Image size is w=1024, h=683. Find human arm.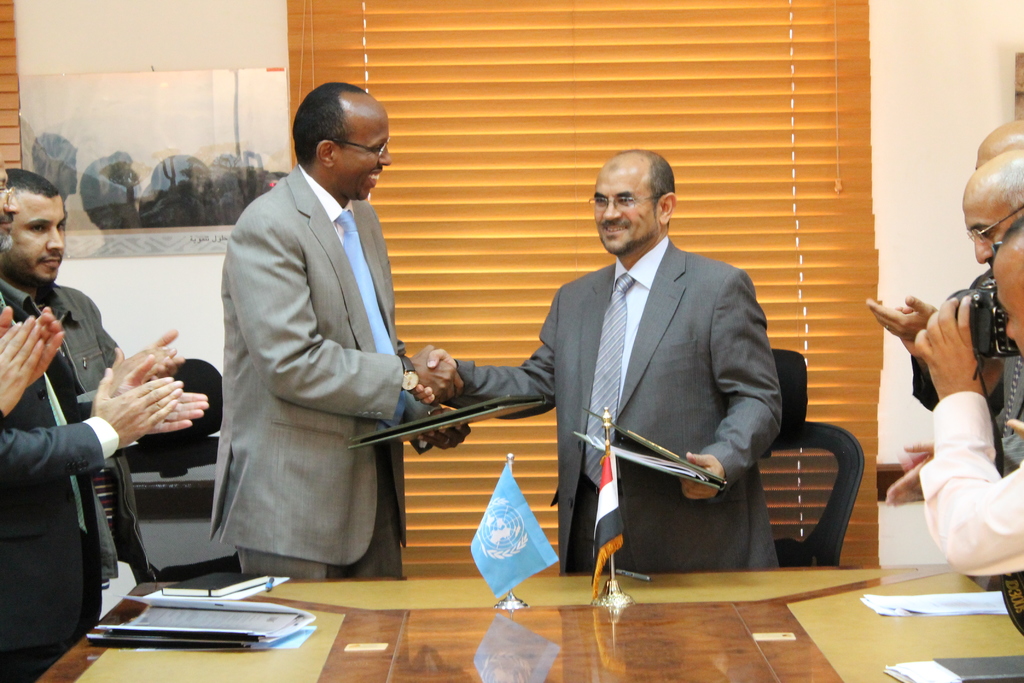
(left=426, top=277, right=566, bottom=418).
